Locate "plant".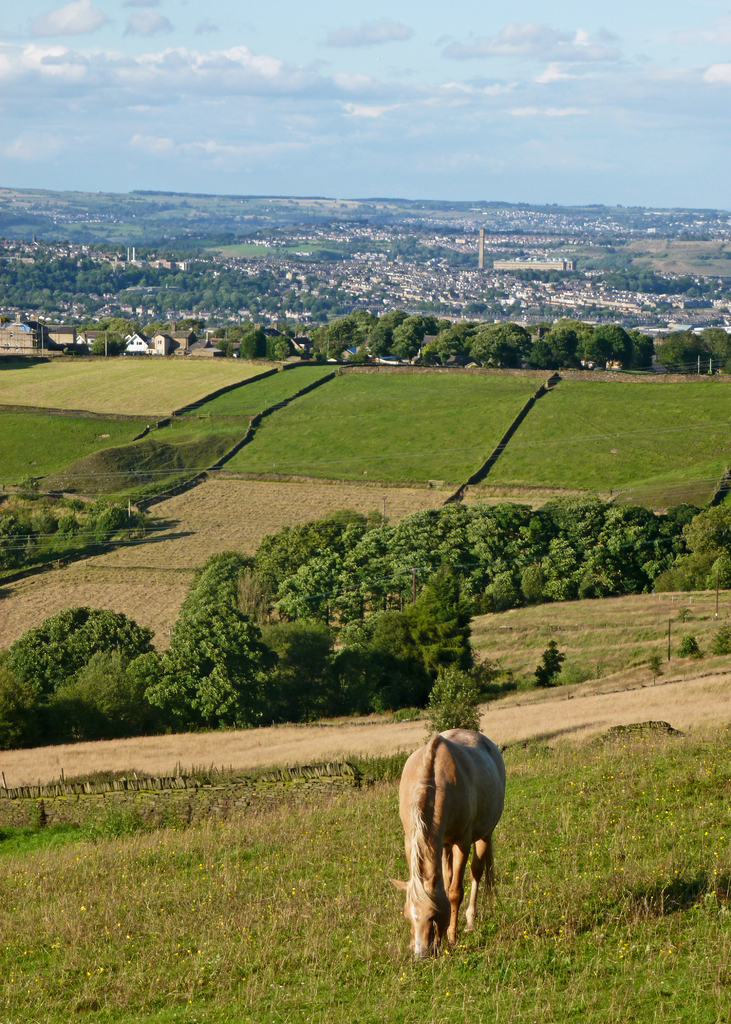
Bounding box: bbox(423, 666, 483, 750).
